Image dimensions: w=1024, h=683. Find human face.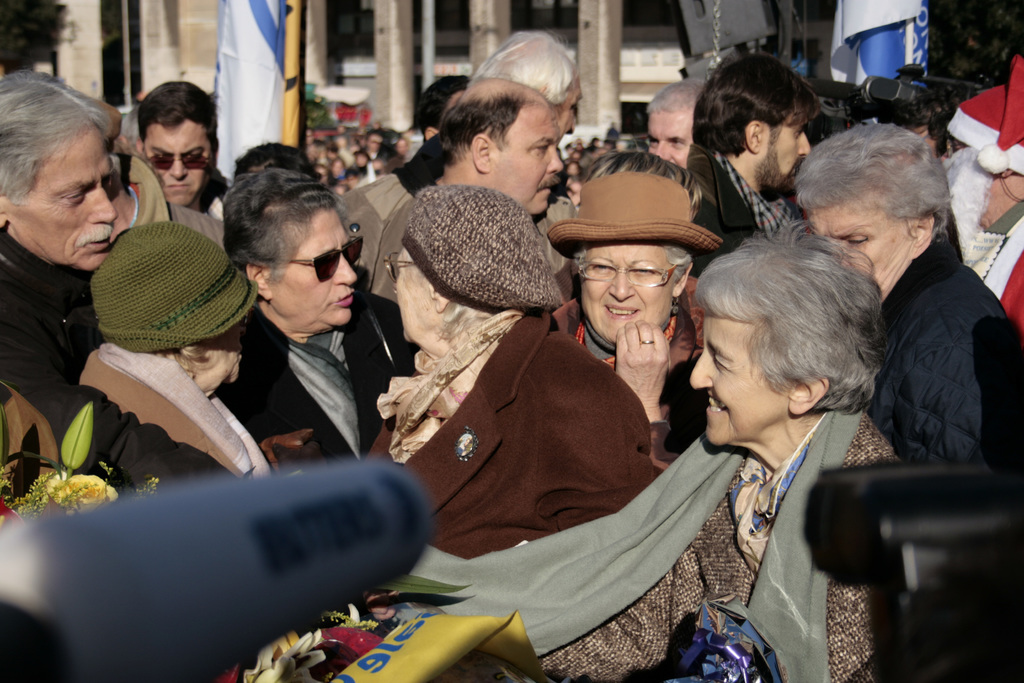
x1=690 y1=308 x2=790 y2=445.
